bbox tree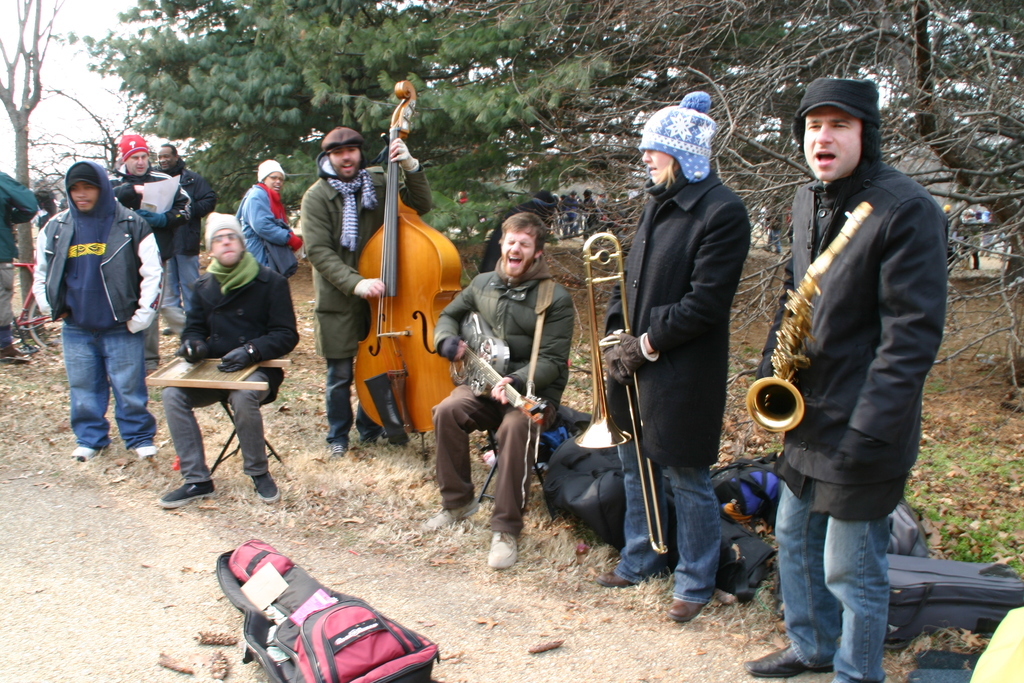
x1=43 y1=0 x2=631 y2=256
